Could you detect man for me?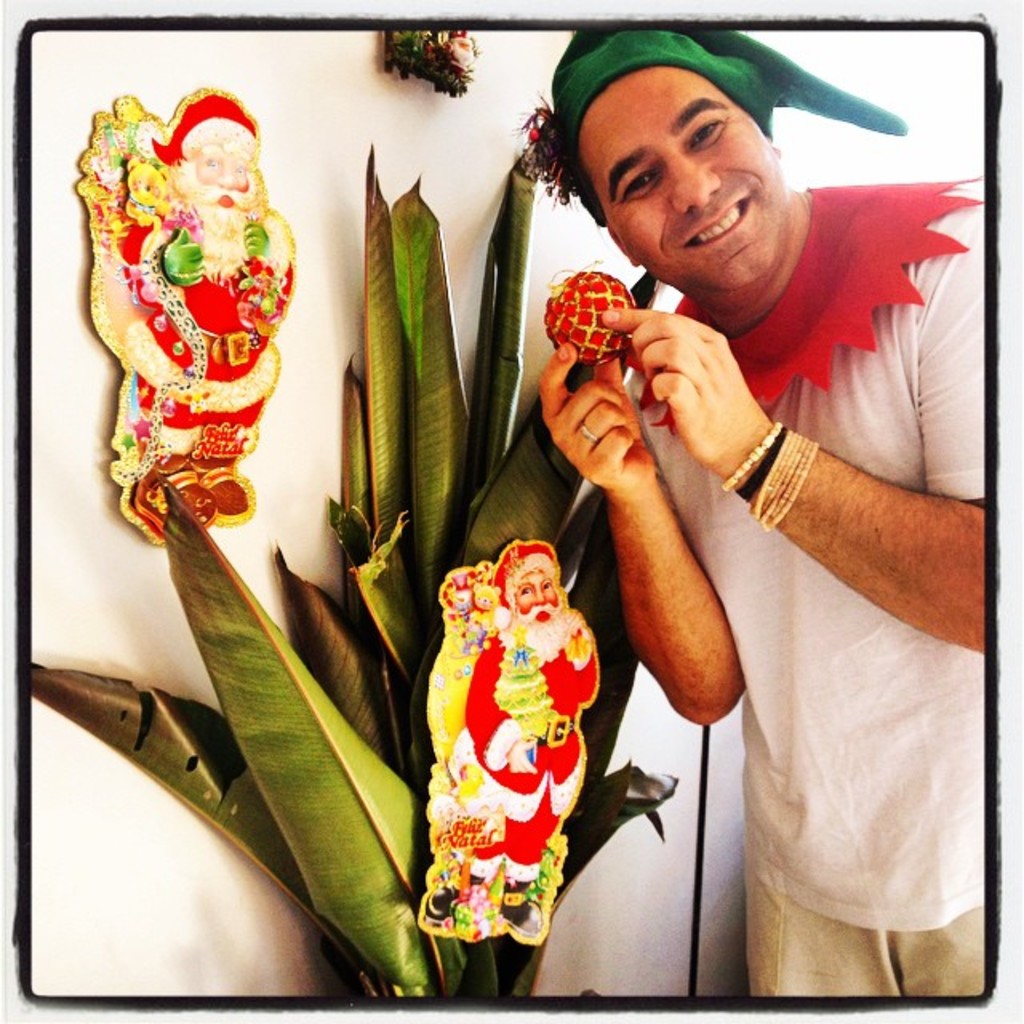
Detection result: bbox=[488, 46, 1002, 952].
